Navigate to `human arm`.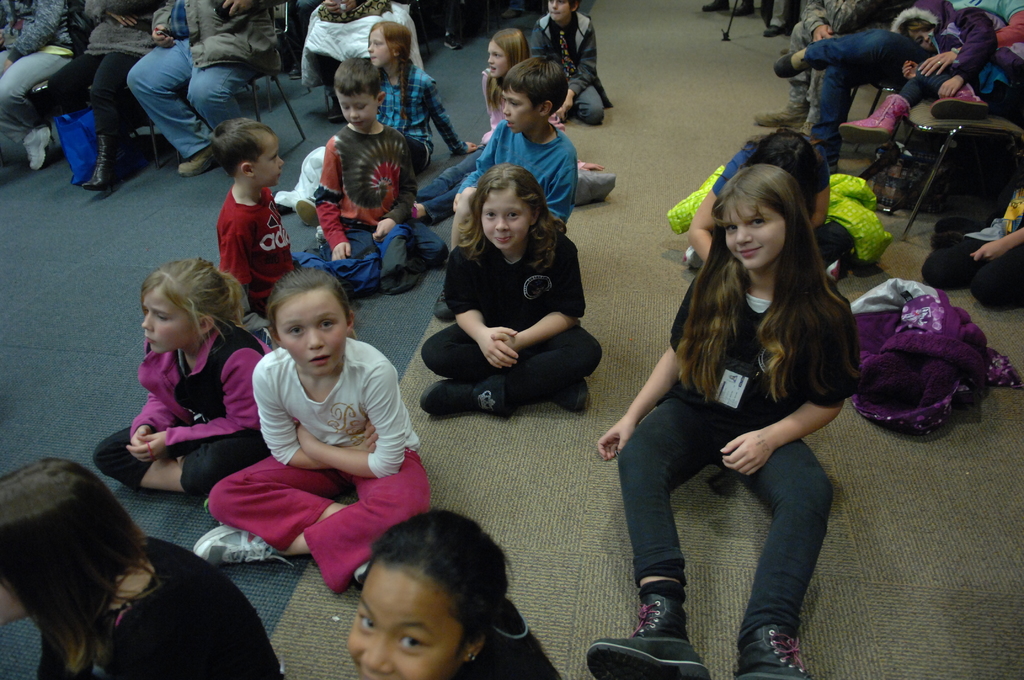
Navigation target: left=155, top=0, right=180, bottom=48.
